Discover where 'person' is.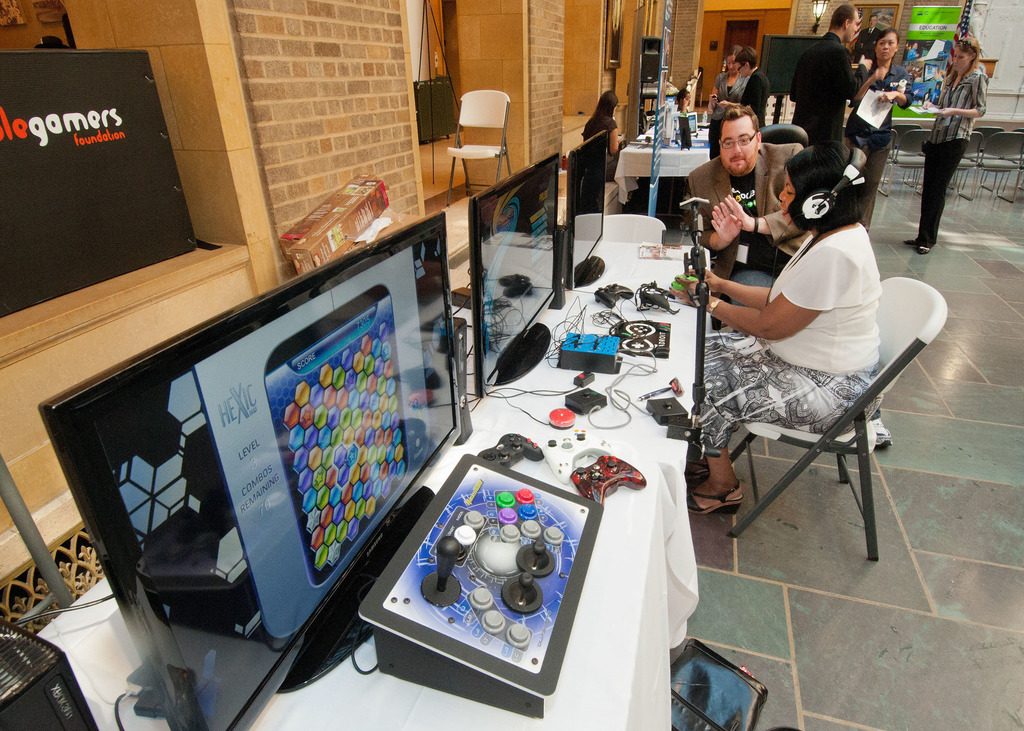
Discovered at {"left": 732, "top": 46, "right": 765, "bottom": 121}.
